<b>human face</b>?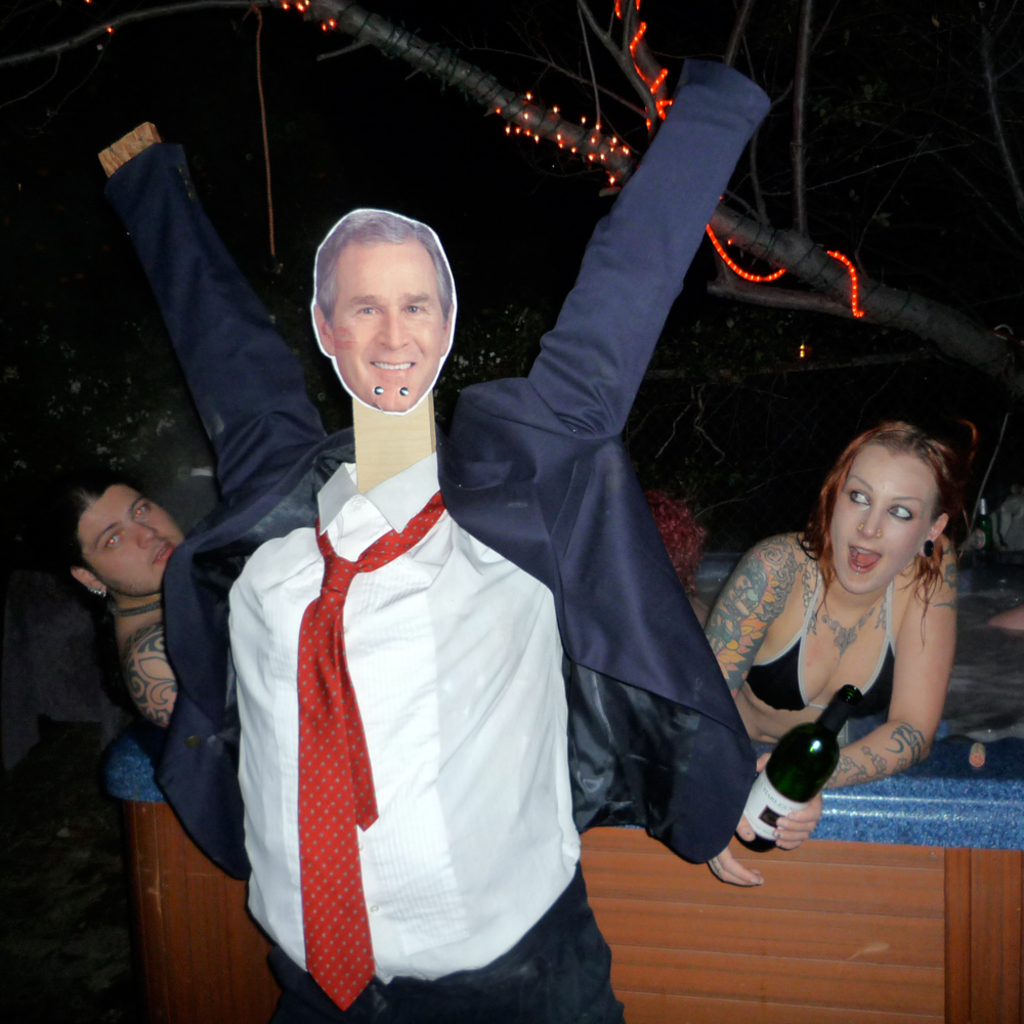
(831, 452, 928, 595)
